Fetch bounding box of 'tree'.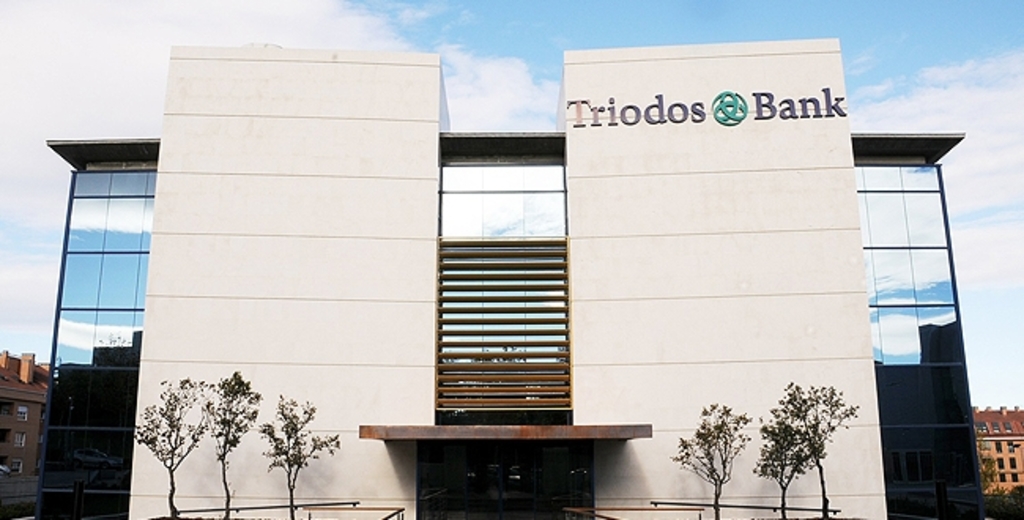
Bbox: locate(766, 372, 863, 507).
